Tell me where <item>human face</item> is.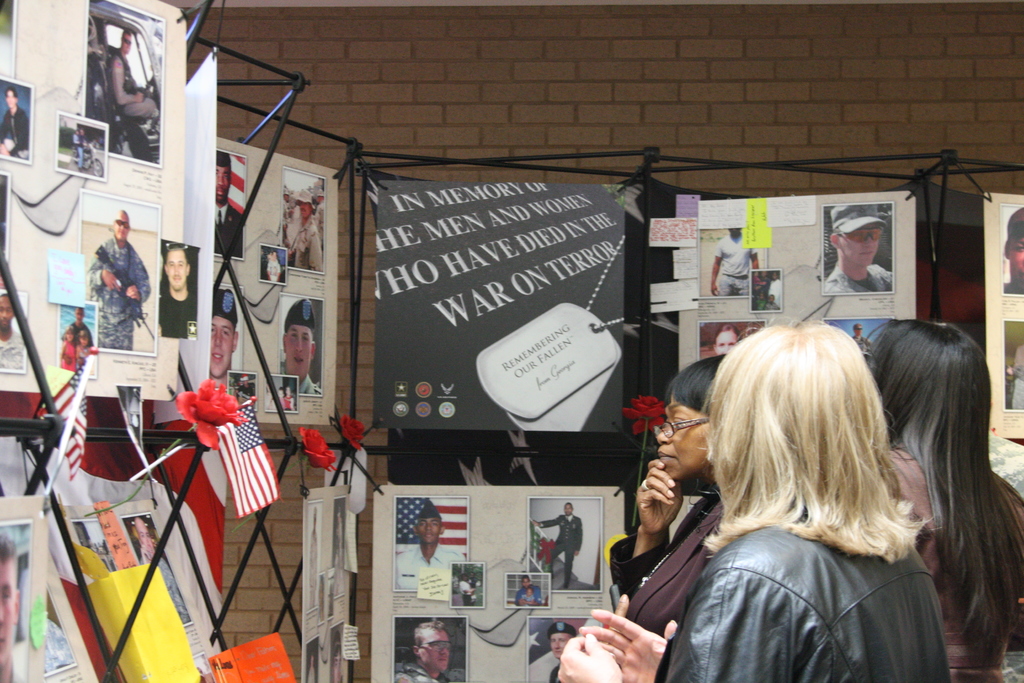
<item>human face</item> is at locate(416, 630, 451, 668).
